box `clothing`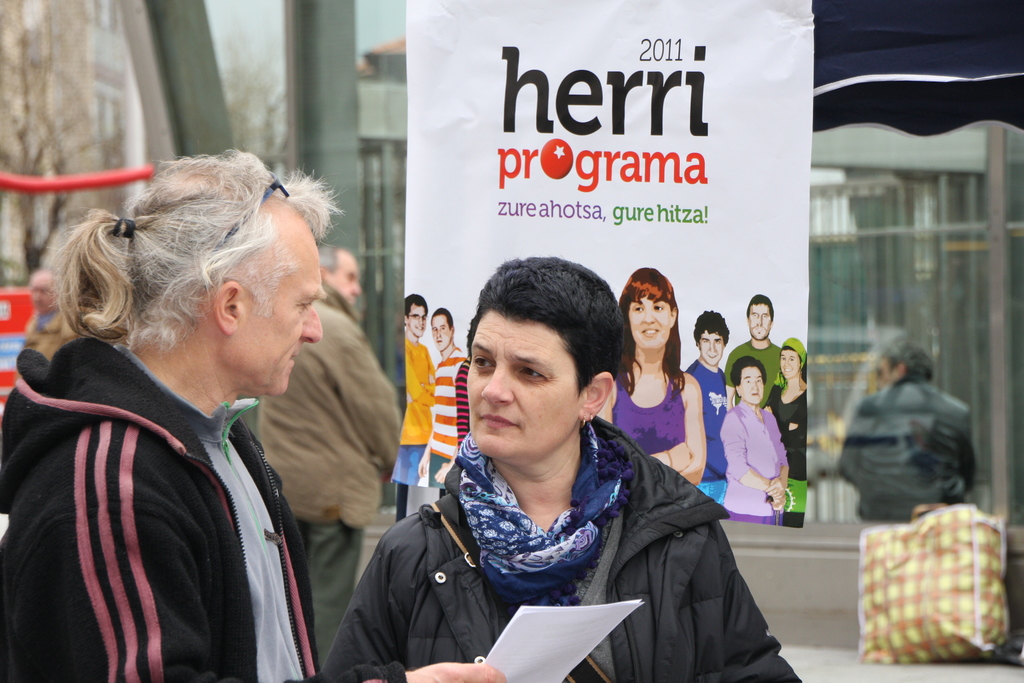
(left=835, top=376, right=979, bottom=524)
